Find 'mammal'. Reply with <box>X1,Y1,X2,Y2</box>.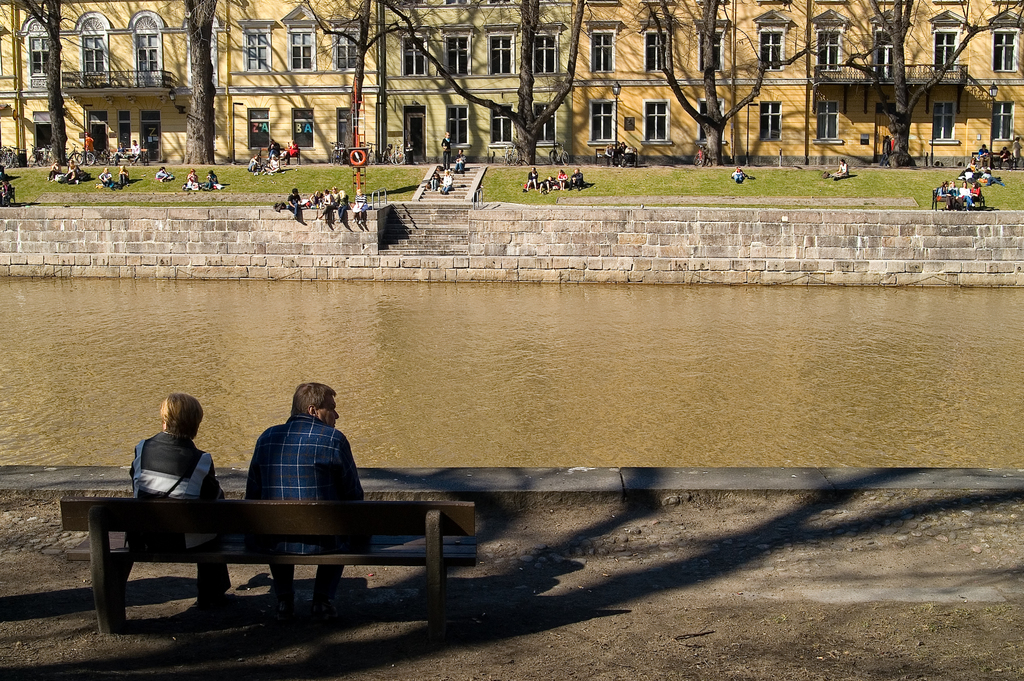
<box>265,155,281,174</box>.
